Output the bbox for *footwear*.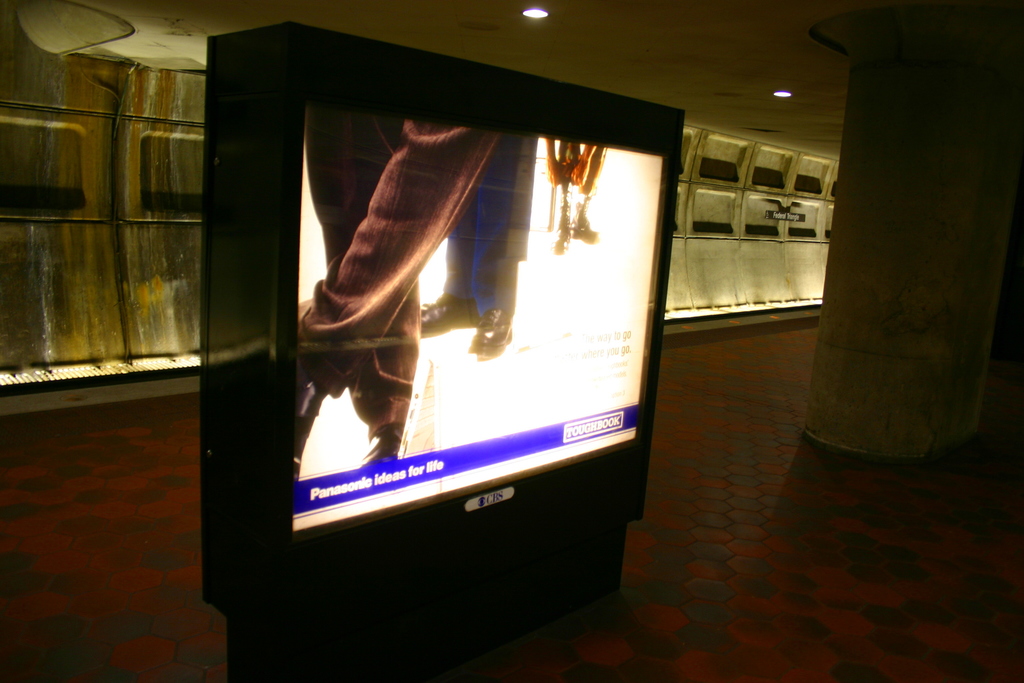
left=470, top=310, right=512, bottom=364.
